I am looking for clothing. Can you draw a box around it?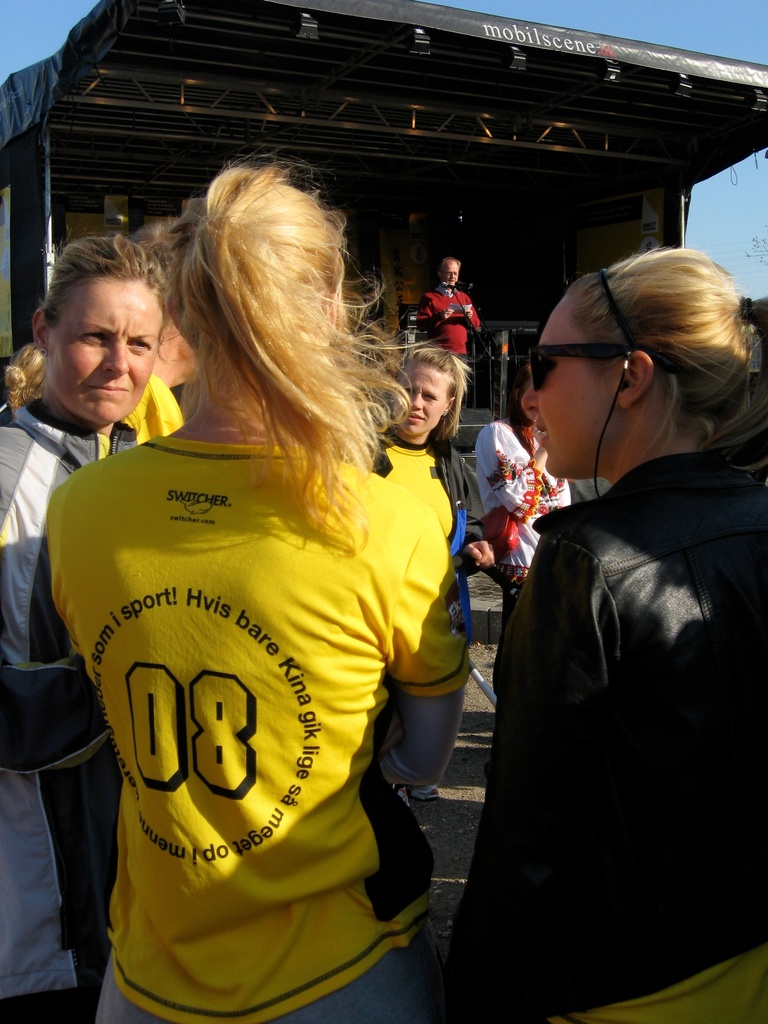
Sure, the bounding box is {"x1": 437, "y1": 445, "x2": 767, "y2": 1023}.
